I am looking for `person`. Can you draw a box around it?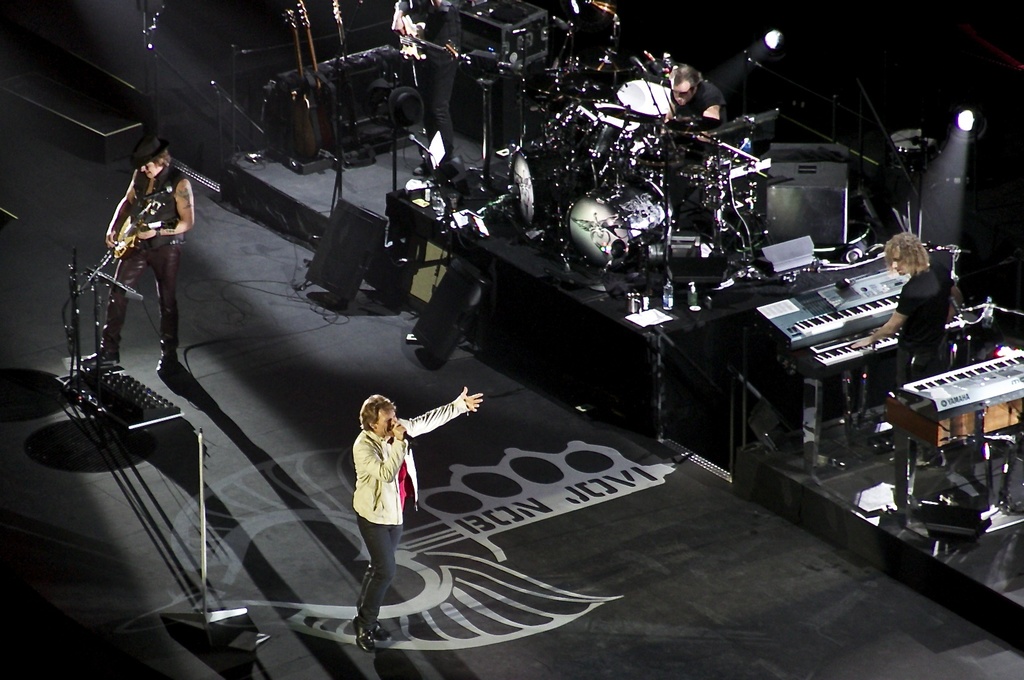
Sure, the bounding box is <region>847, 229, 952, 477</region>.
